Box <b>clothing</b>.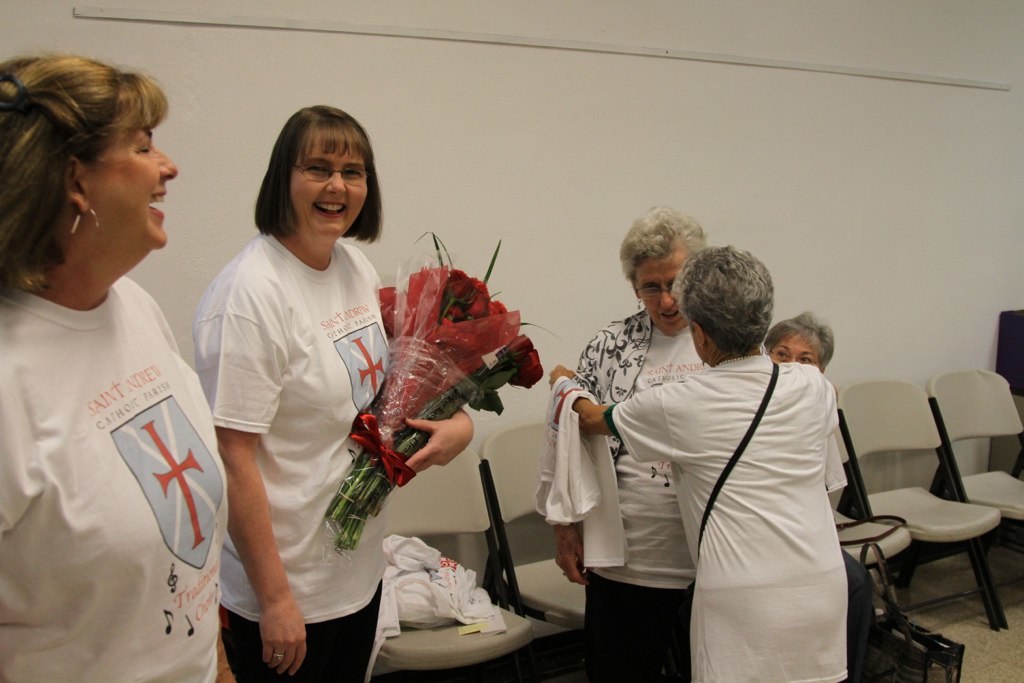
x1=363, y1=529, x2=503, y2=682.
